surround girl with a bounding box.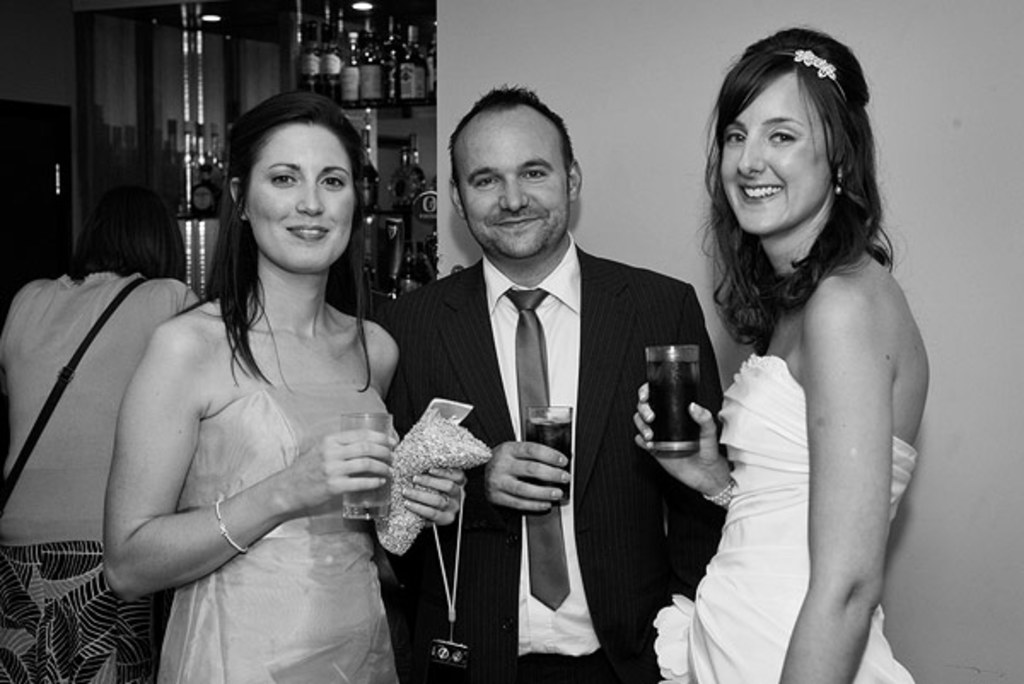
621:34:940:682.
